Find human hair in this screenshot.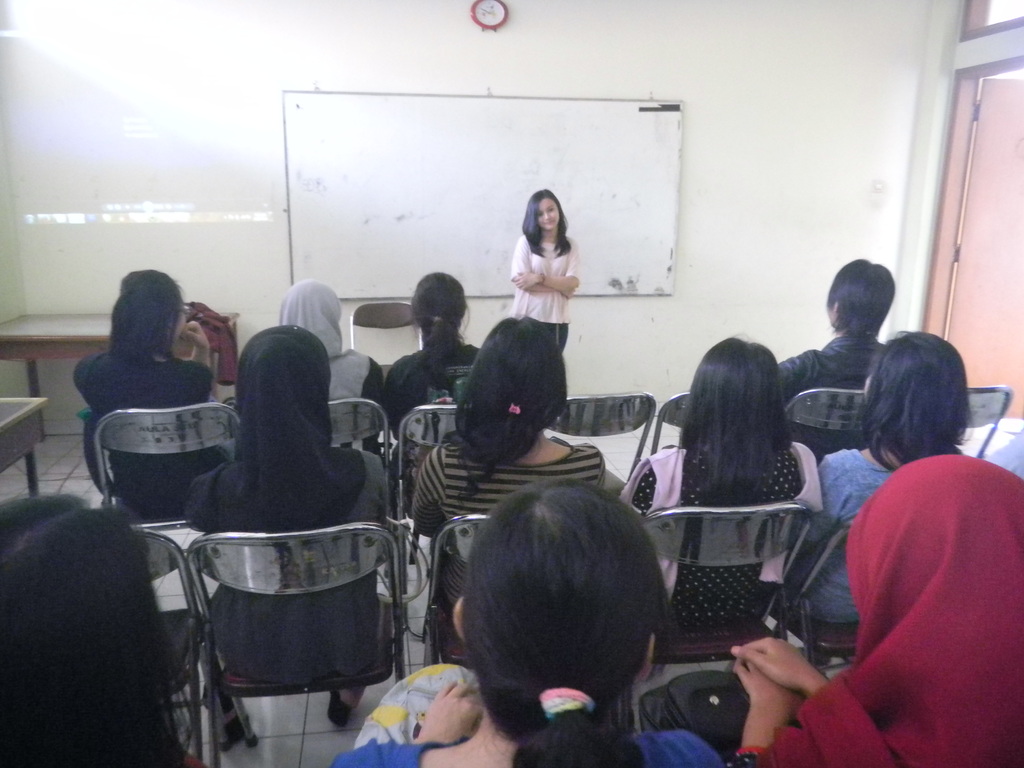
The bounding box for human hair is BBox(673, 329, 794, 500).
